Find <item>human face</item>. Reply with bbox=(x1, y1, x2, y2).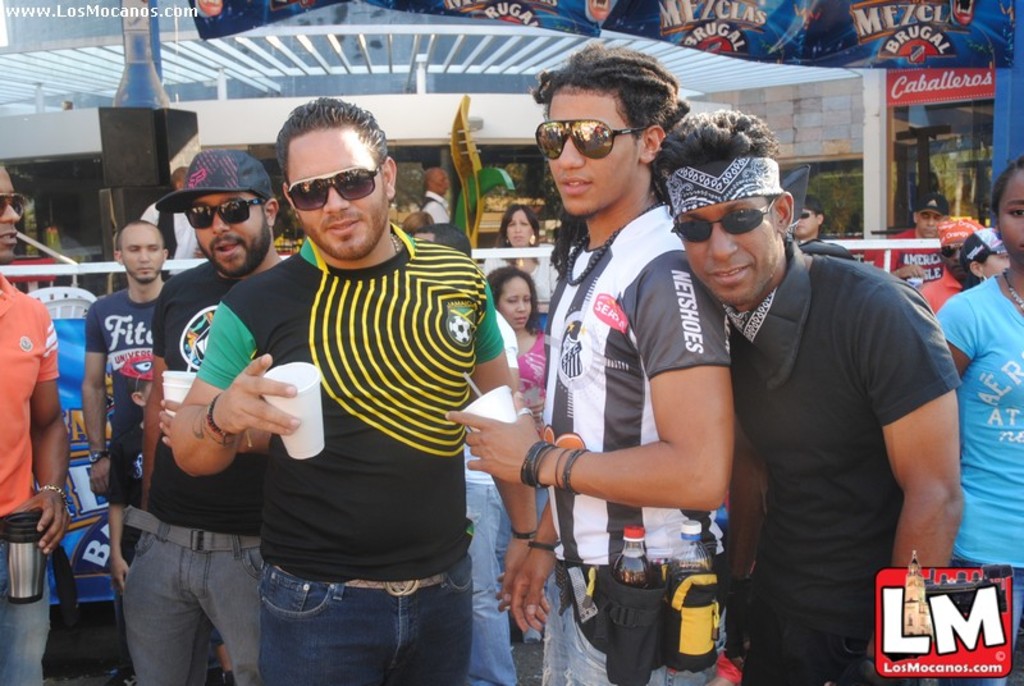
bbox=(506, 280, 531, 328).
